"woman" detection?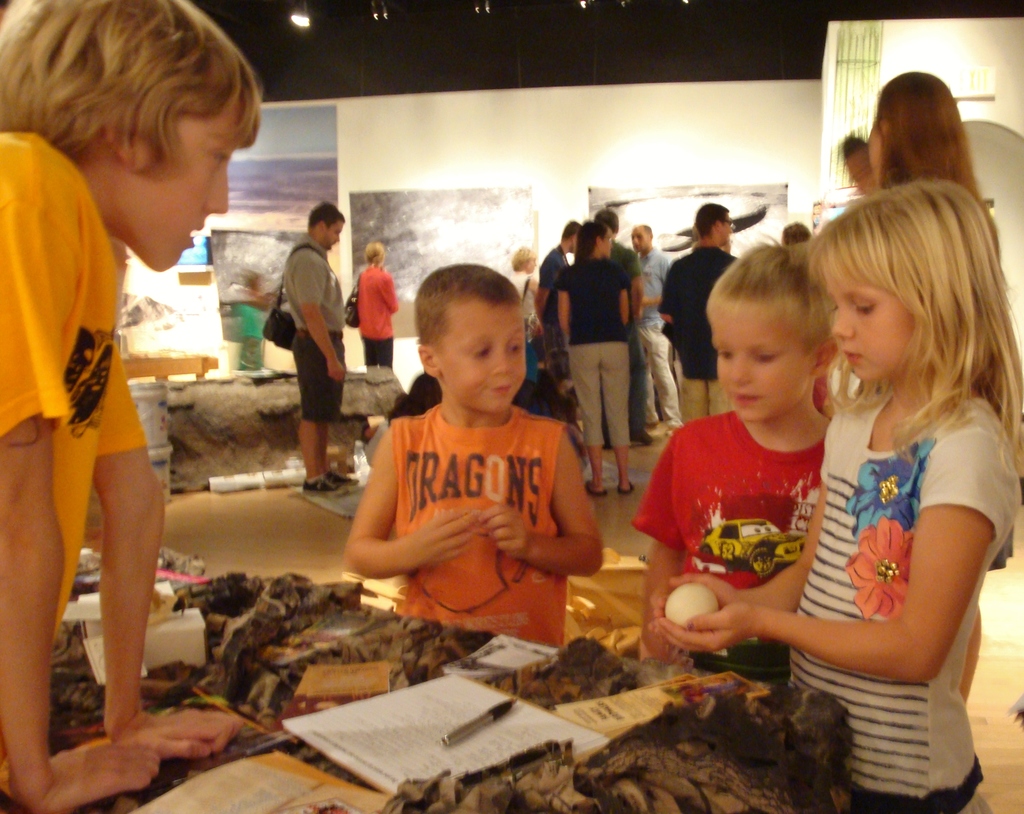
346 240 399 374
